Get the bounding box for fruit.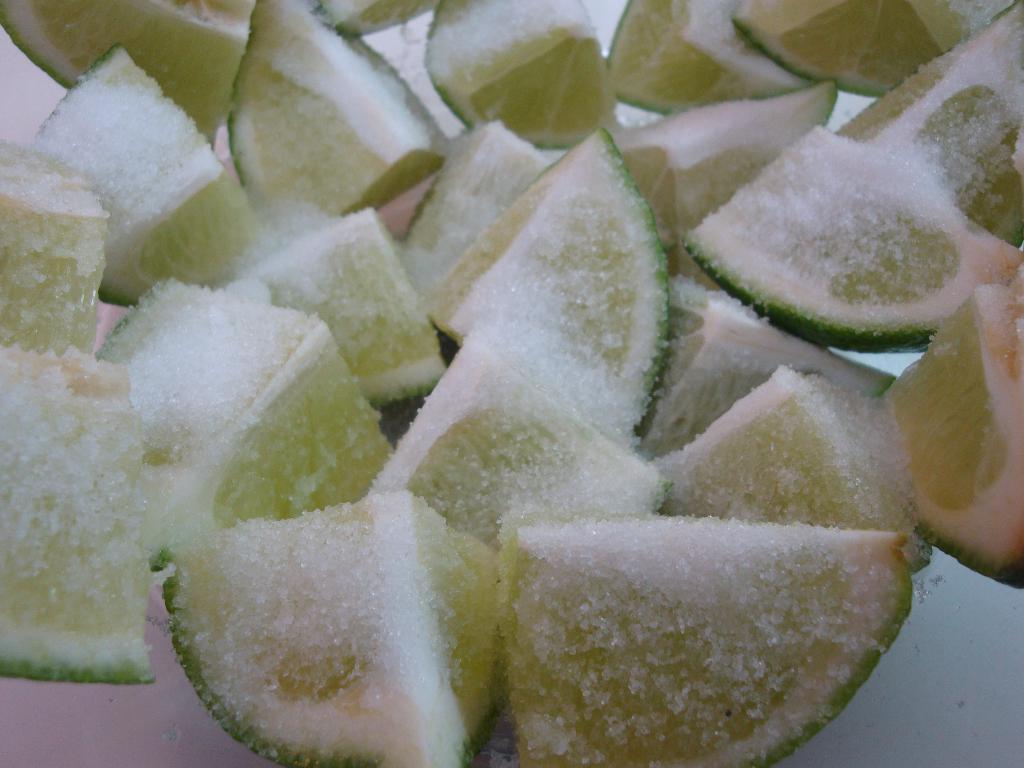
bbox=(632, 269, 895, 461).
